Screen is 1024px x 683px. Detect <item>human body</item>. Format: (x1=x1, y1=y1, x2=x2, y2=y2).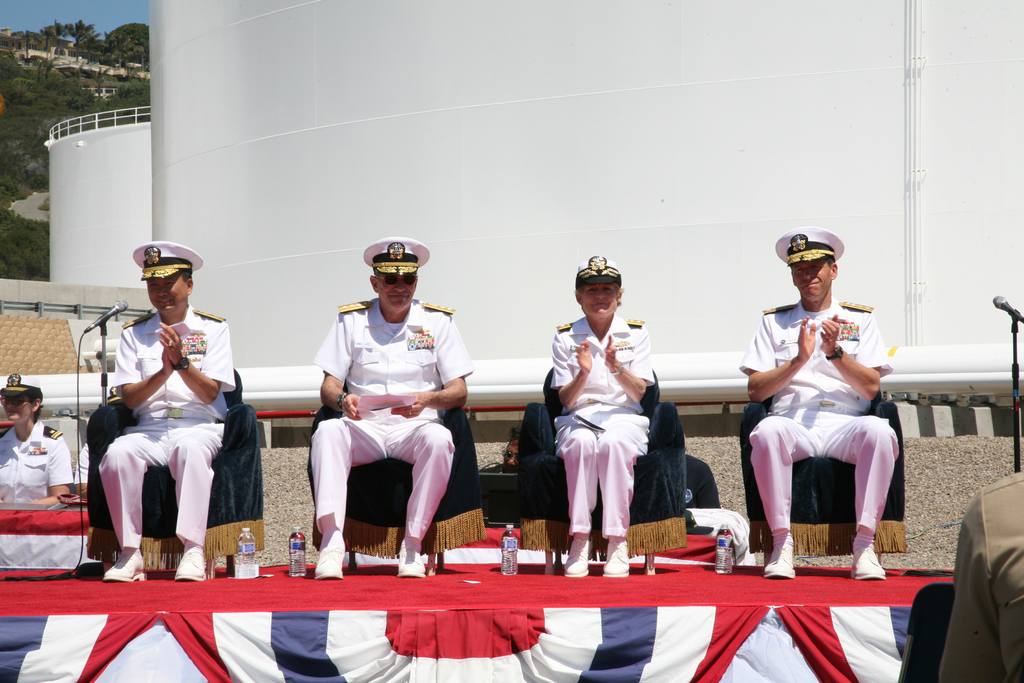
(x1=941, y1=469, x2=1023, y2=682).
